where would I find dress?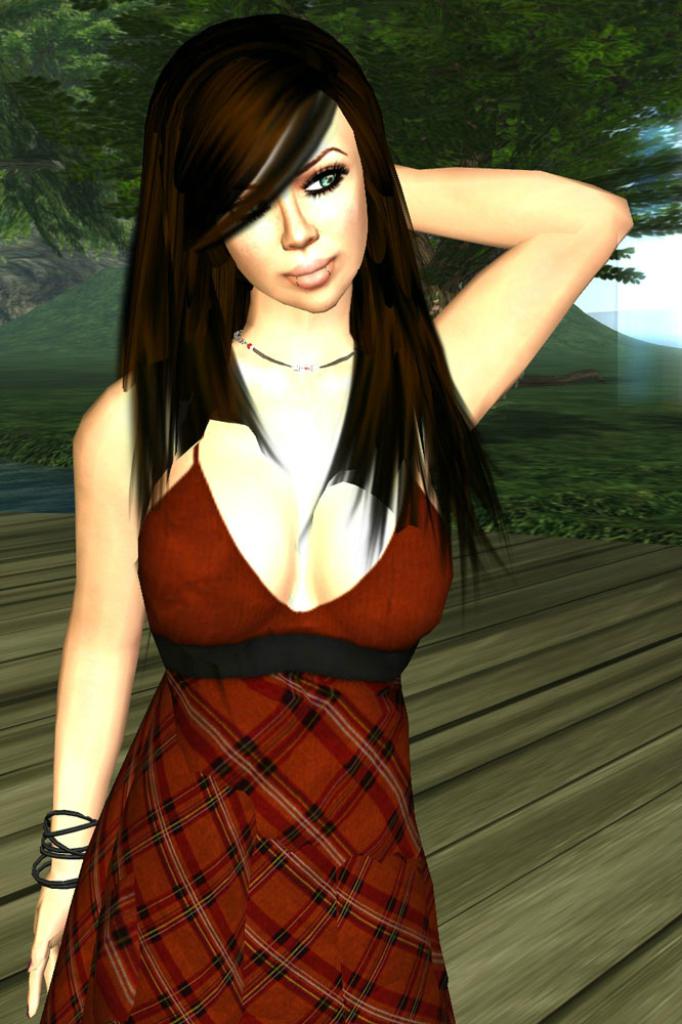
At <box>61,414,464,1023</box>.
